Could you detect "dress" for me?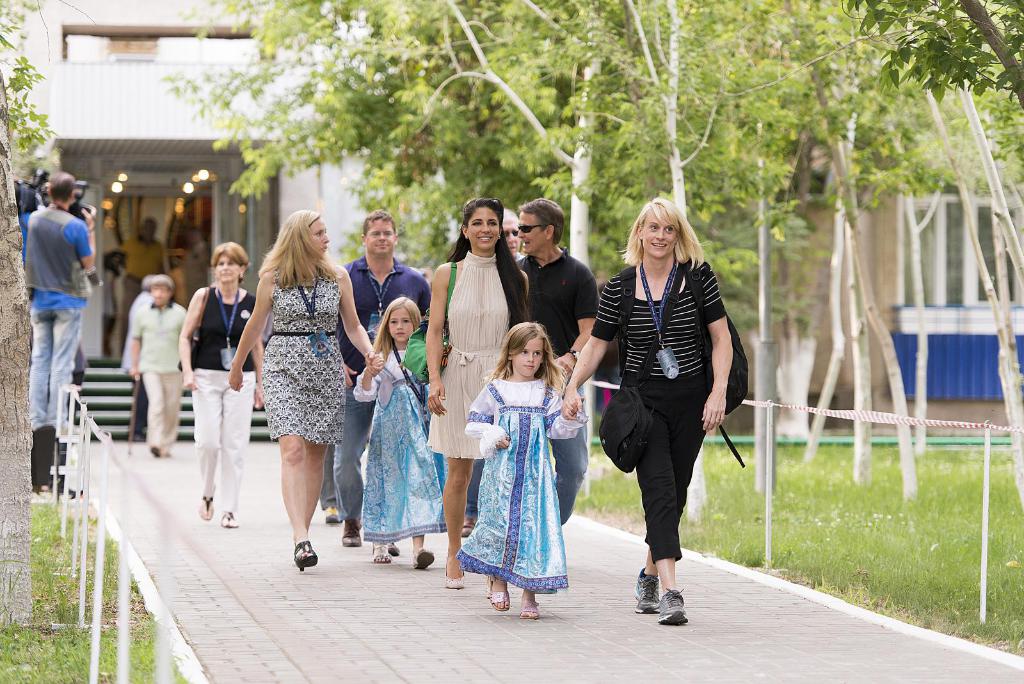
Detection result: bbox=(426, 250, 510, 459).
